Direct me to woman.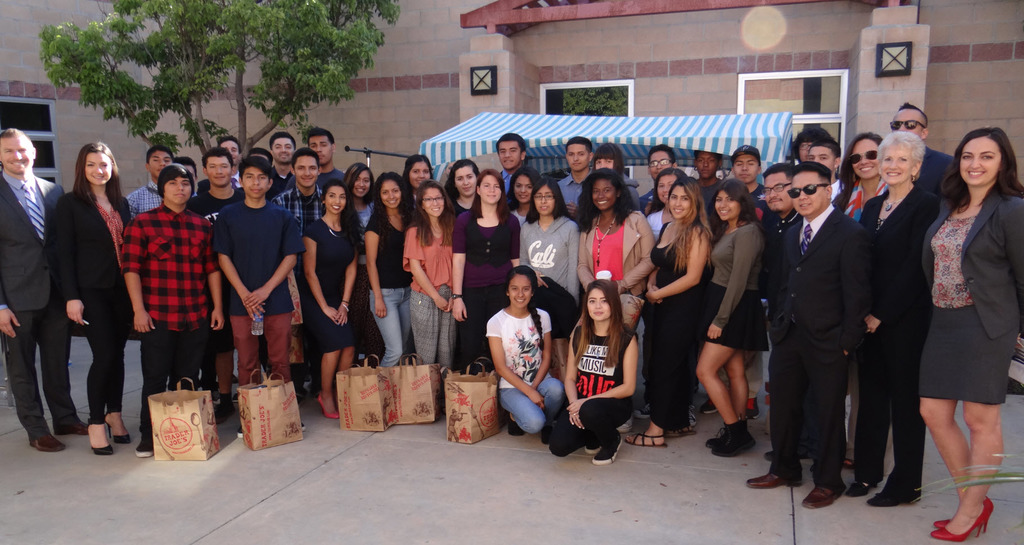
Direction: select_region(403, 149, 435, 189).
